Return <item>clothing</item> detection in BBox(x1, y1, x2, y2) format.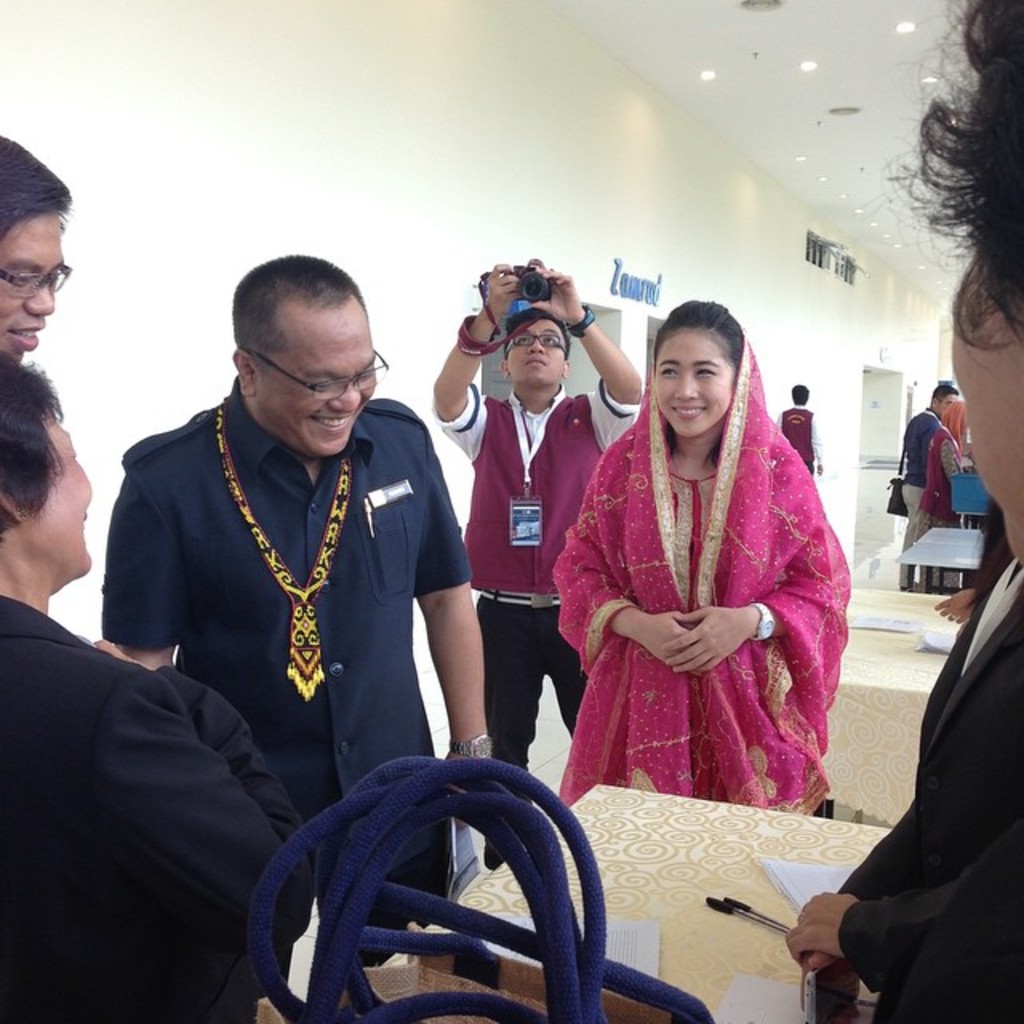
BBox(896, 405, 942, 586).
